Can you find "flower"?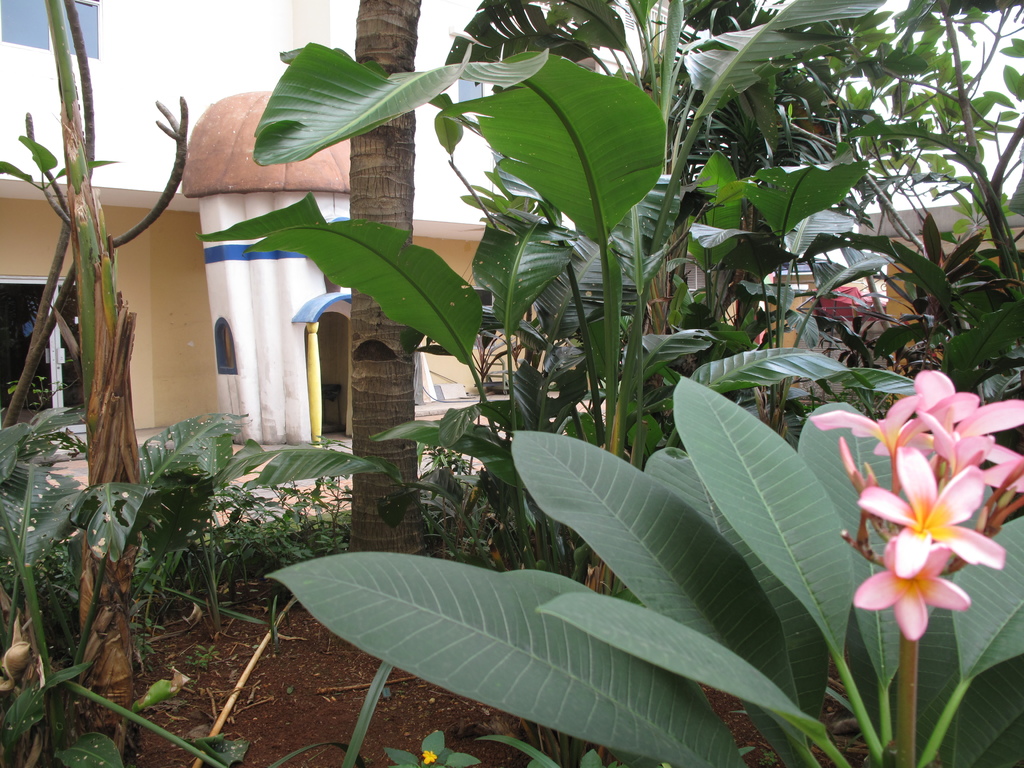
Yes, bounding box: 424:750:436:765.
